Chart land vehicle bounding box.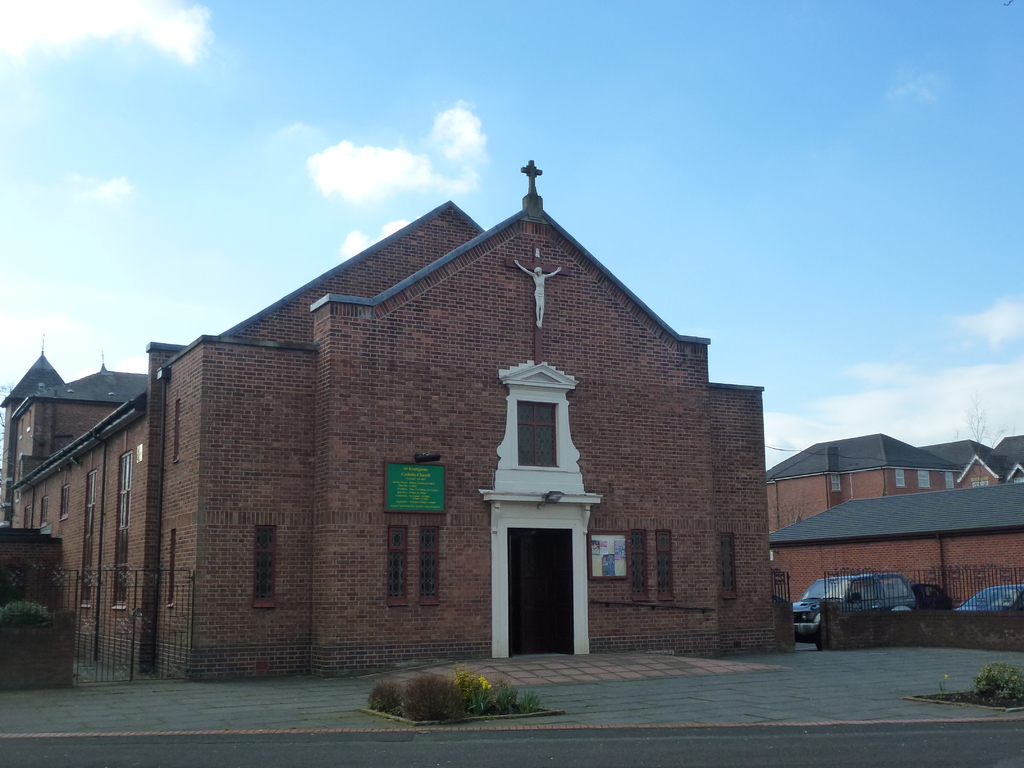
Charted: region(783, 560, 928, 650).
